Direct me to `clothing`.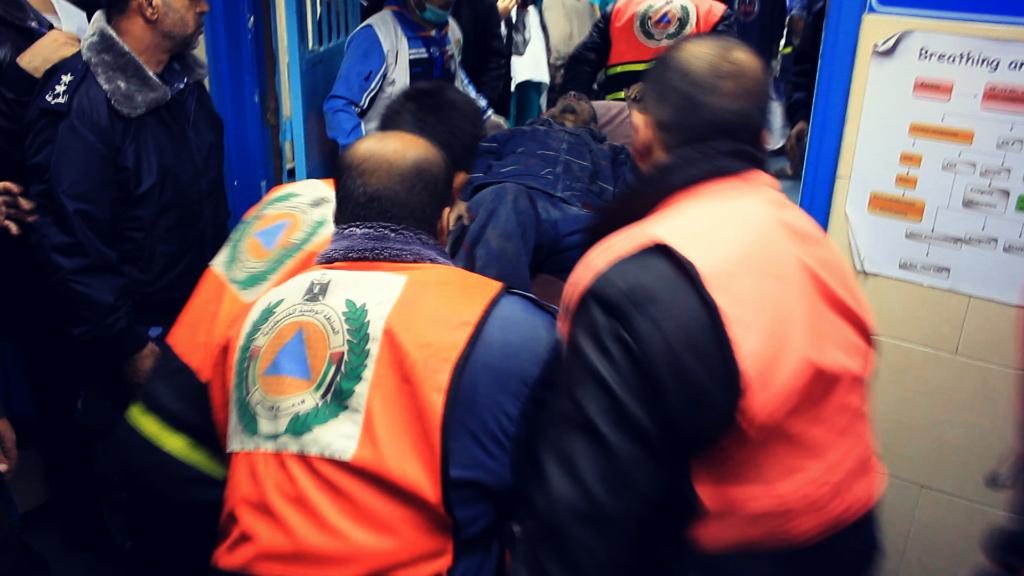
Direction: {"x1": 31, "y1": 25, "x2": 249, "y2": 499}.
